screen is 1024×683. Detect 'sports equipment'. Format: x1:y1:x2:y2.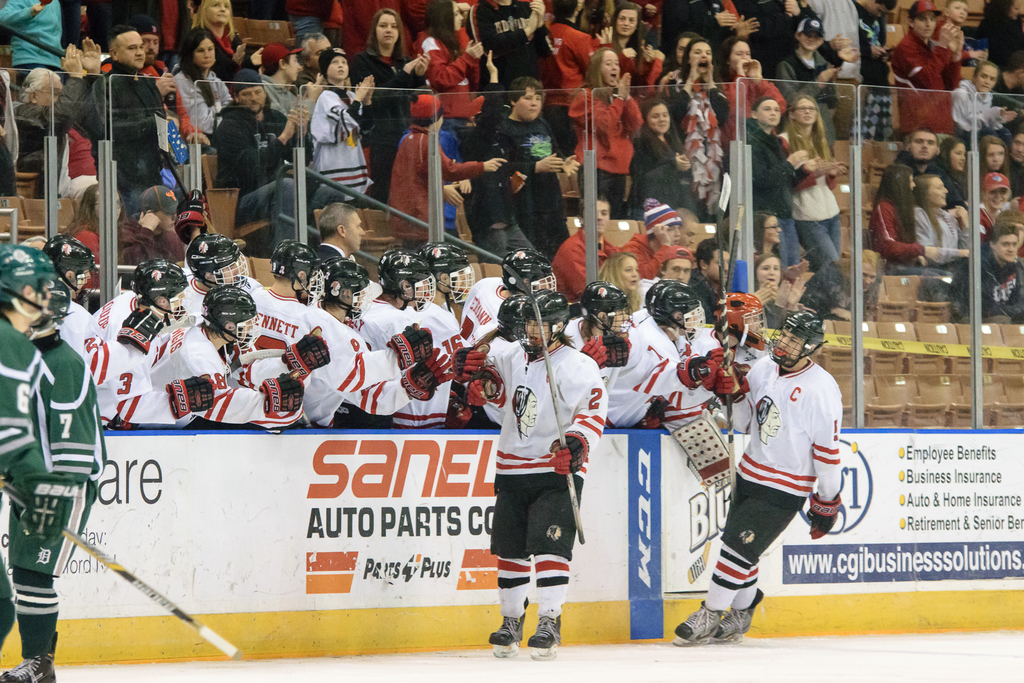
17:478:85:546.
